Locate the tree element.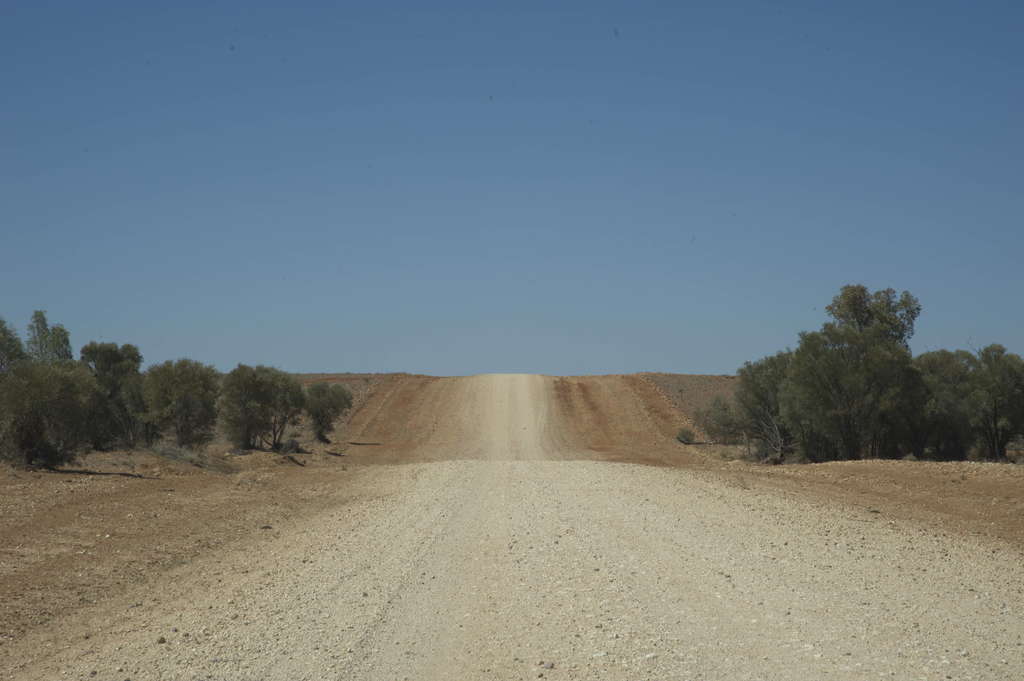
Element bbox: pyautogui.locateOnScreen(917, 342, 1023, 471).
